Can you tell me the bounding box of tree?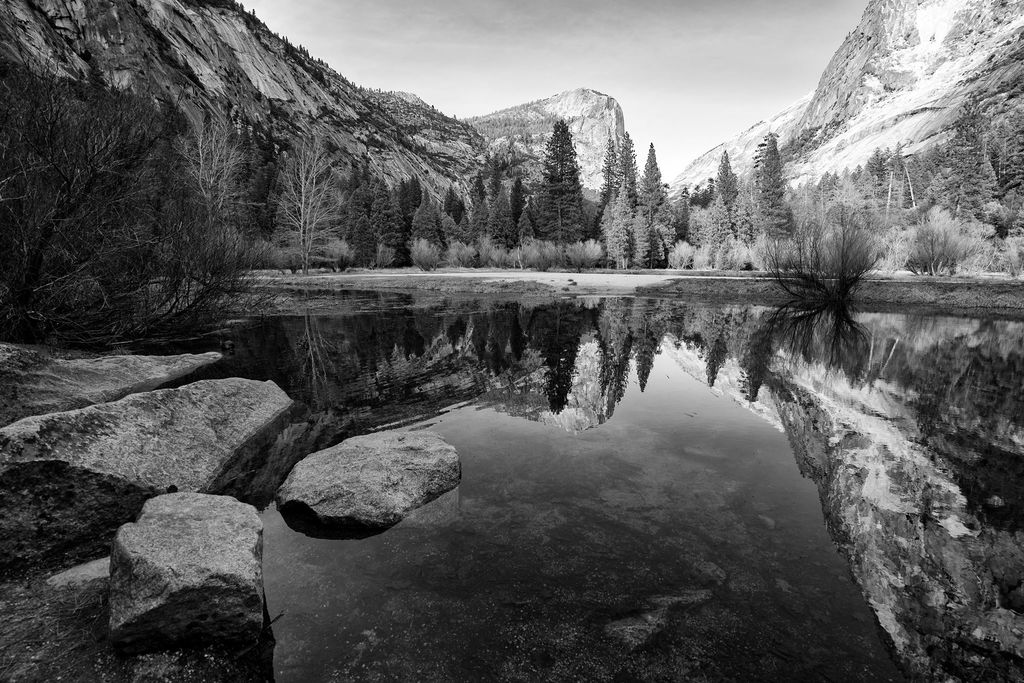
bbox=(464, 165, 490, 263).
